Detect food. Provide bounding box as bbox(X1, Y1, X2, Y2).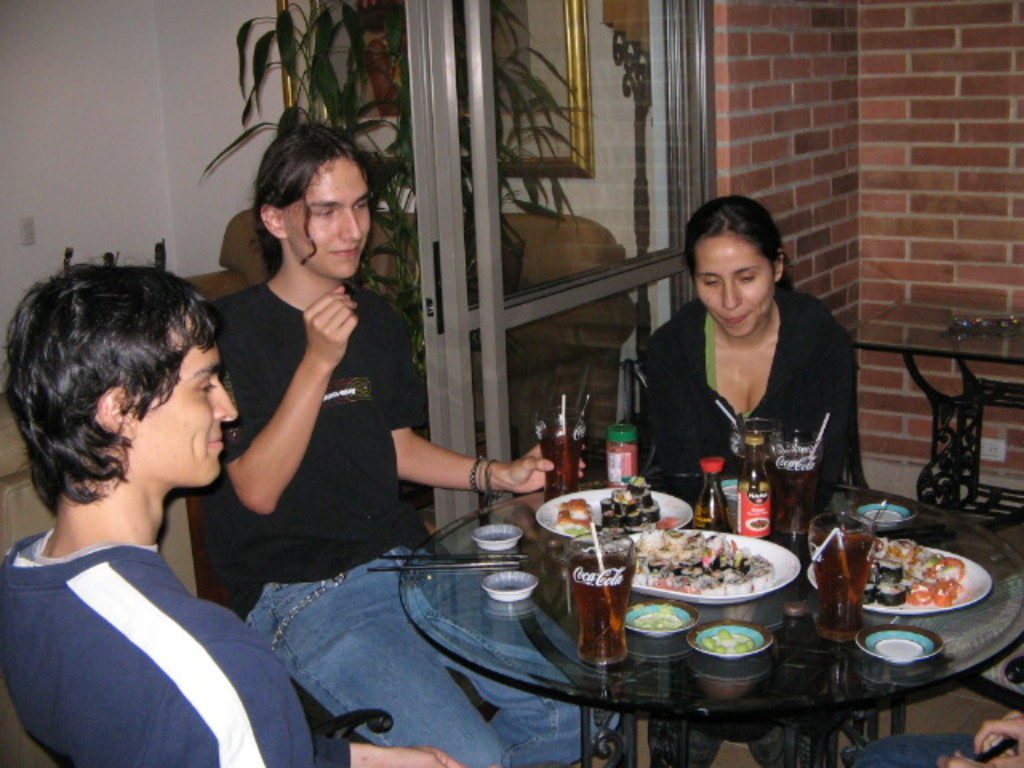
bbox(555, 472, 685, 536).
